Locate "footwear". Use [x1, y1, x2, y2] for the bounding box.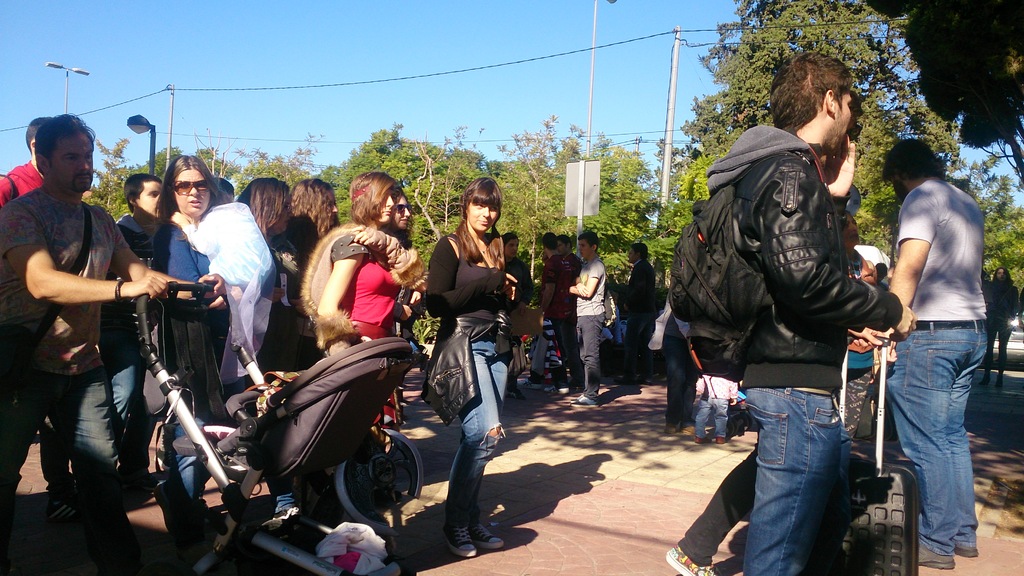
[696, 437, 710, 443].
